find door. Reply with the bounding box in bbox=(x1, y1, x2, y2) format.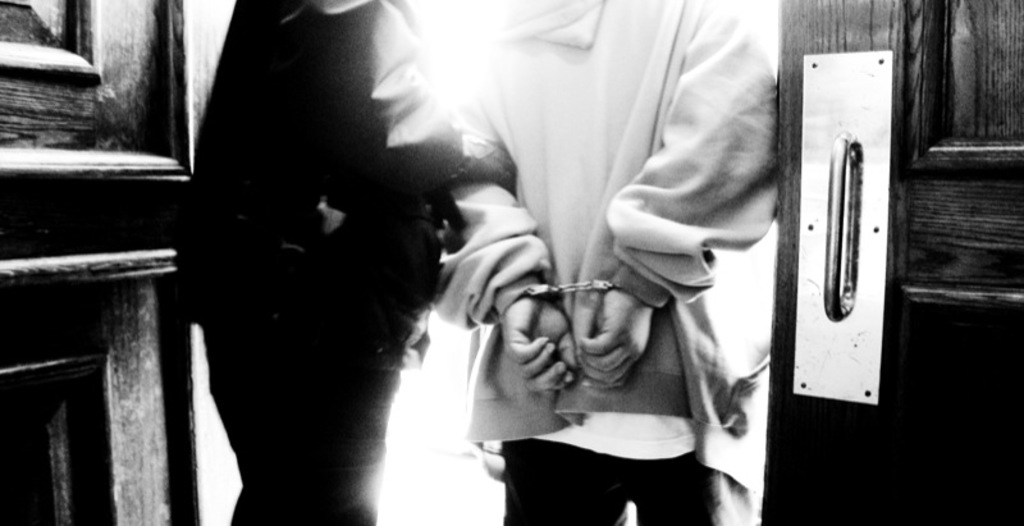
bbox=(0, 0, 229, 525).
